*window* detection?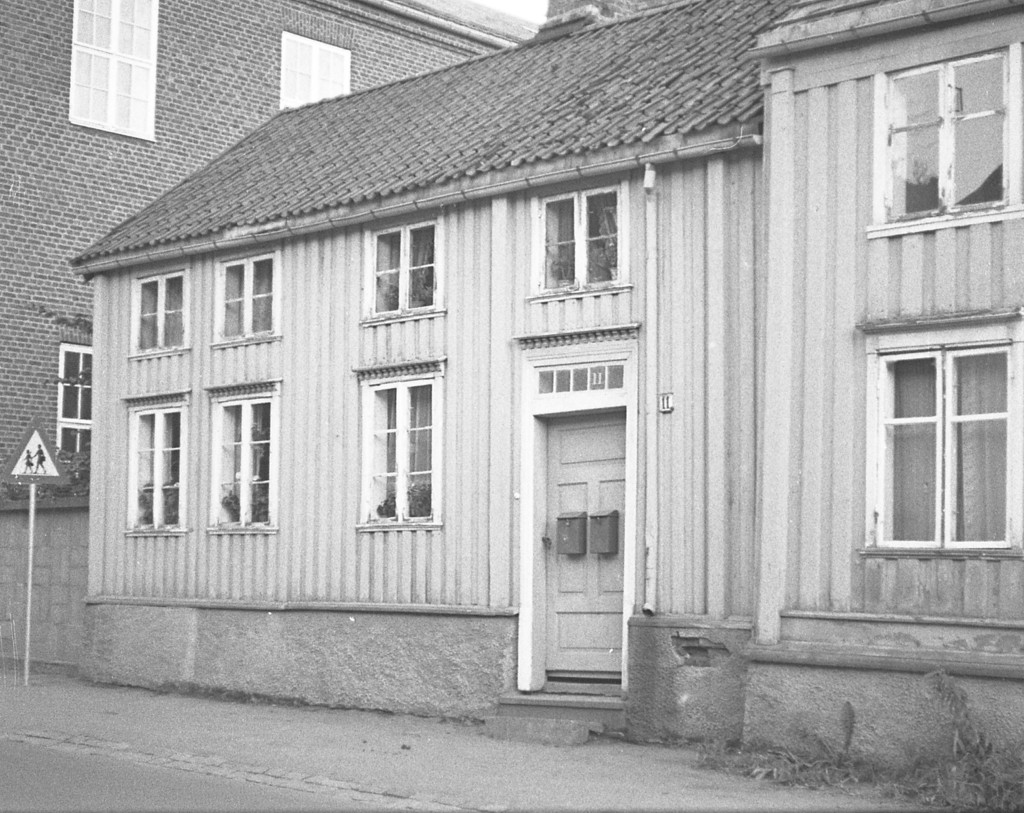
(273,26,356,104)
